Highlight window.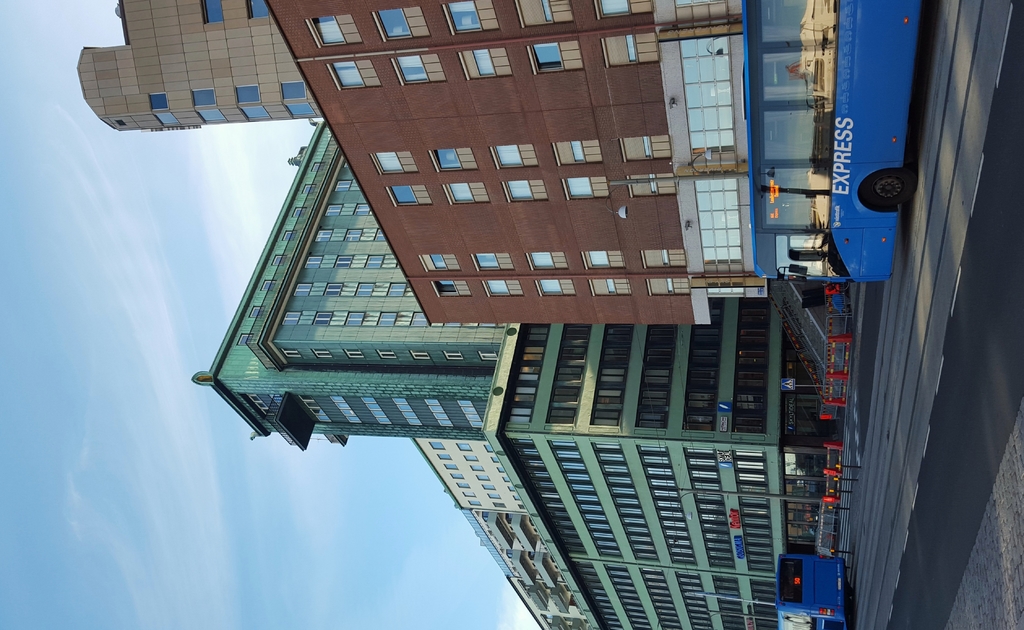
Highlighted region: (444, 352, 462, 359).
